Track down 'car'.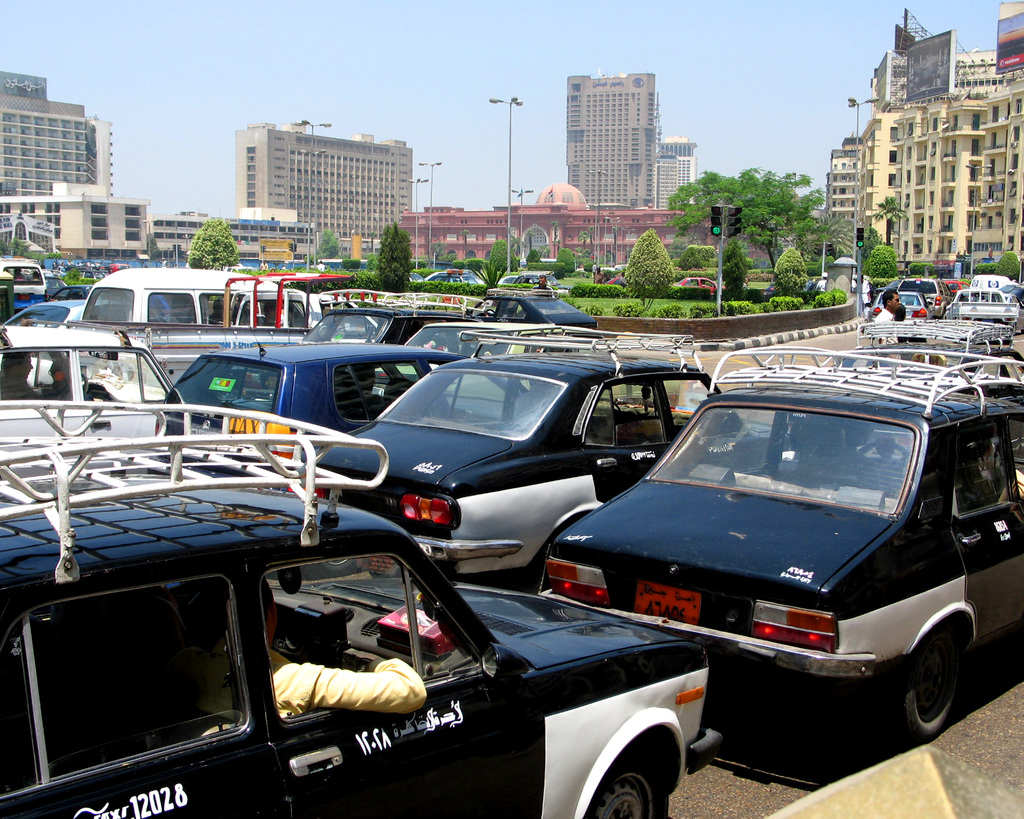
Tracked to bbox=(896, 278, 951, 321).
